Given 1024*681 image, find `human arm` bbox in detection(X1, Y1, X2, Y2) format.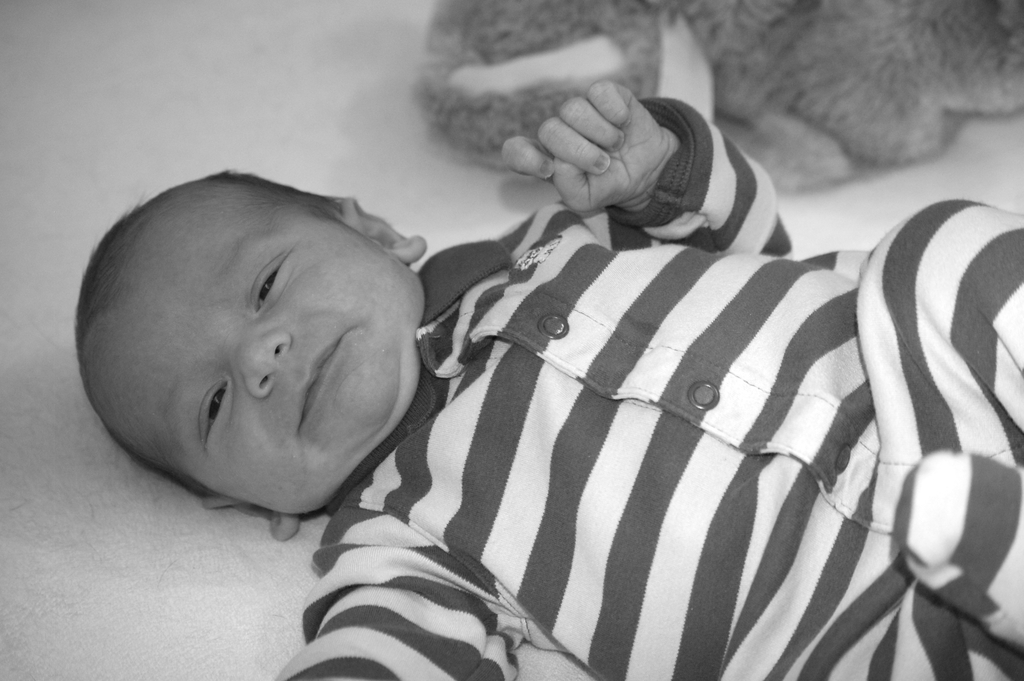
detection(278, 498, 540, 680).
